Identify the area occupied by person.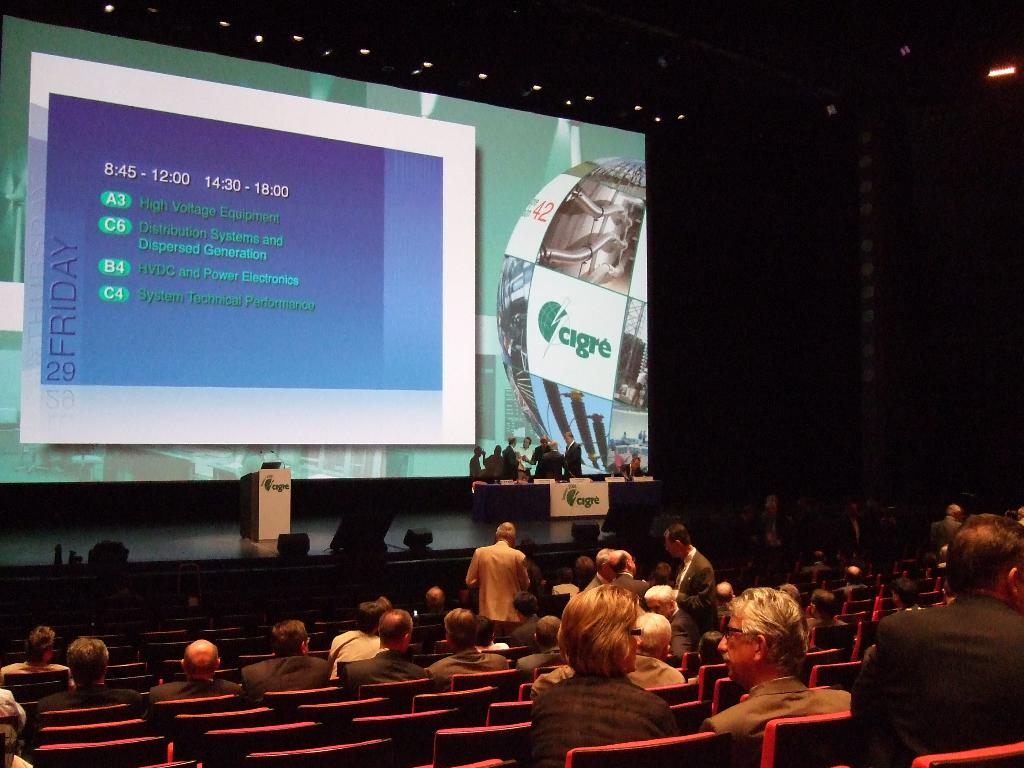
Area: [left=323, top=595, right=383, bottom=687].
